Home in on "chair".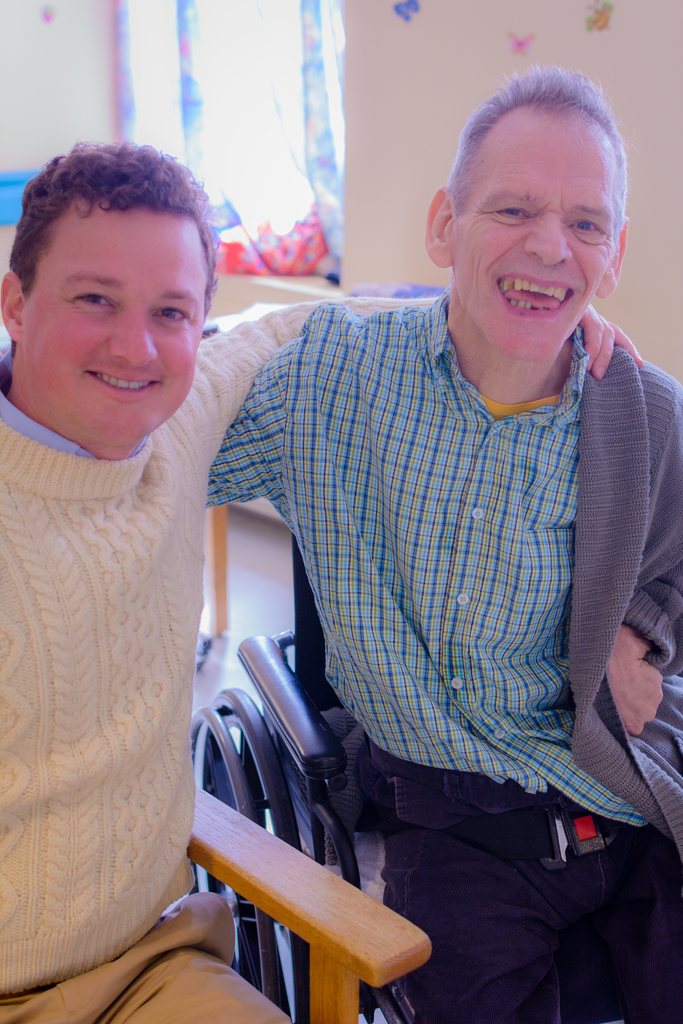
Homed in at region(239, 524, 423, 1023).
